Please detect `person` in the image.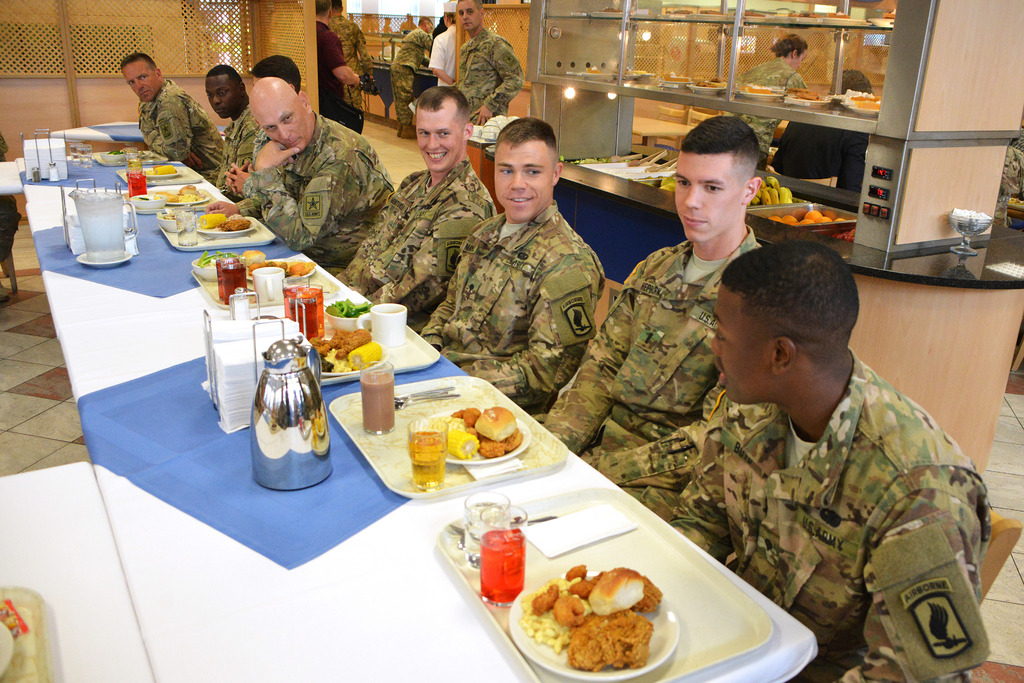
x1=205, y1=63, x2=261, y2=184.
